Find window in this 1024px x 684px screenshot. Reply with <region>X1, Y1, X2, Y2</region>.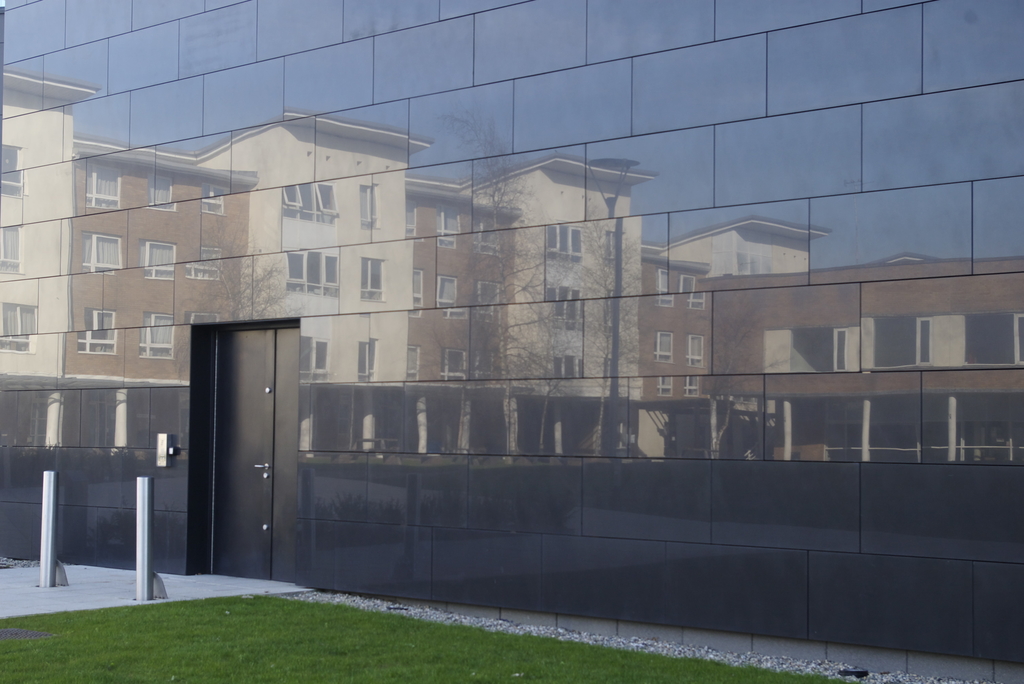
<region>543, 222, 584, 253</region>.
